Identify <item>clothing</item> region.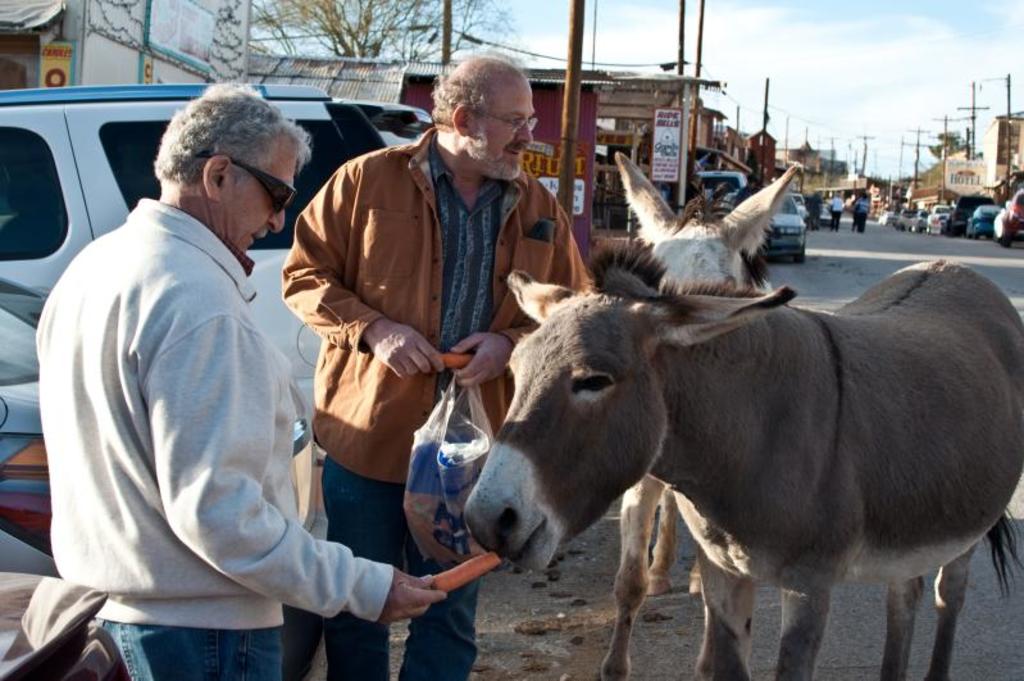
Region: BBox(852, 195, 865, 237).
